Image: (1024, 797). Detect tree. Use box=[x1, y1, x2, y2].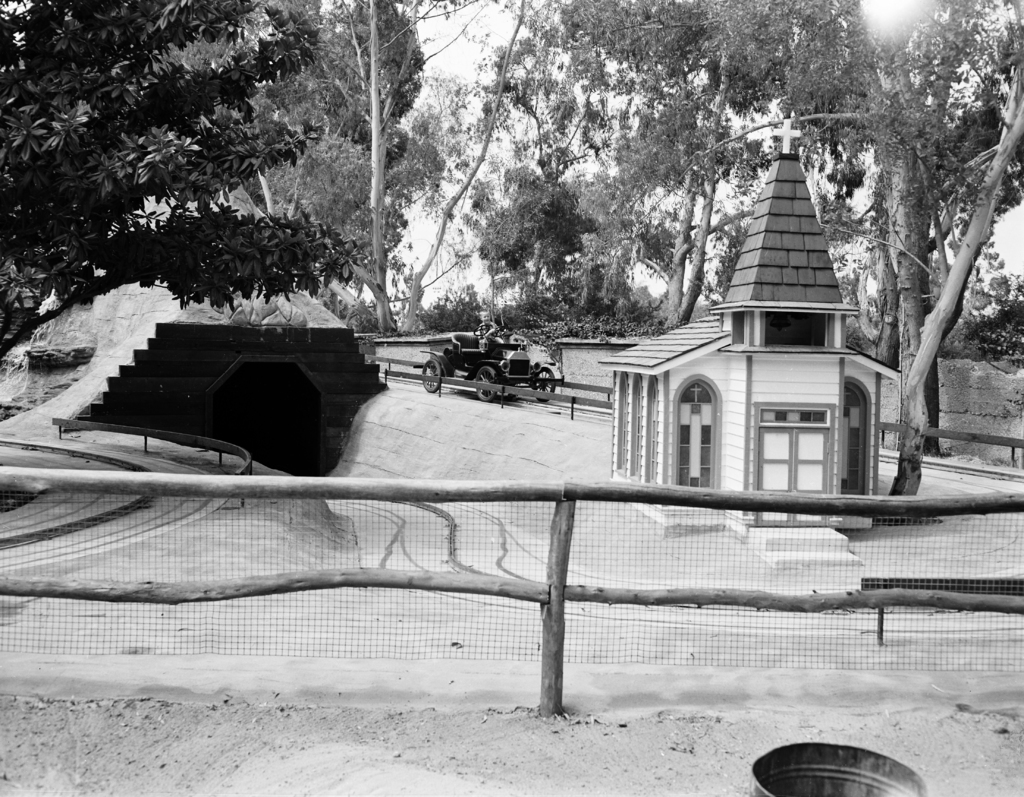
box=[513, 0, 813, 351].
